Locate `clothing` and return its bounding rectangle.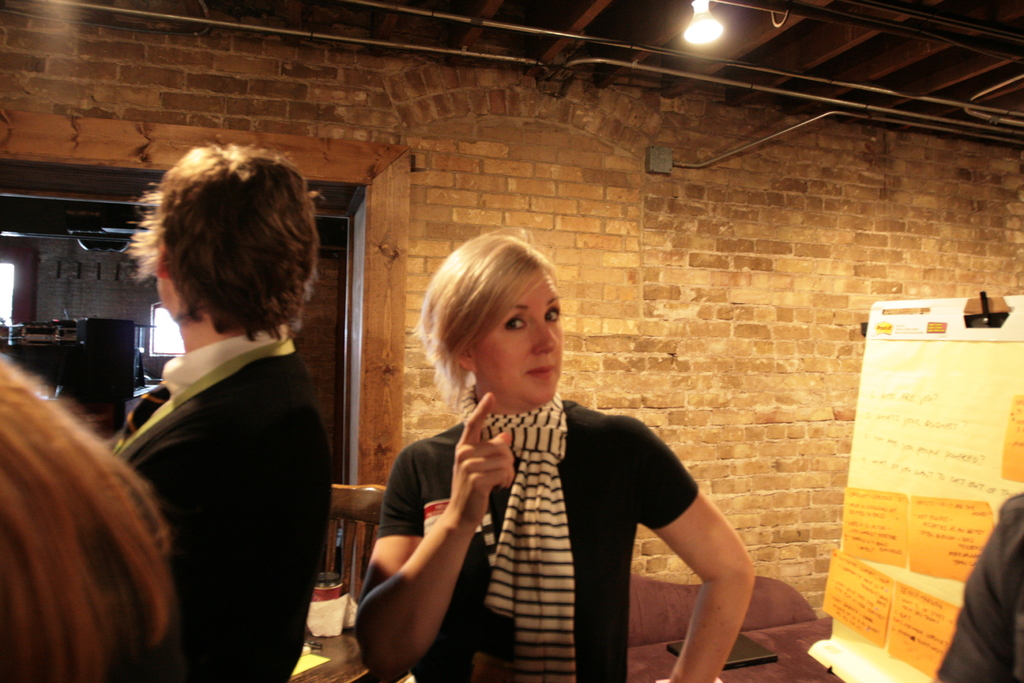
bbox=[113, 315, 337, 682].
